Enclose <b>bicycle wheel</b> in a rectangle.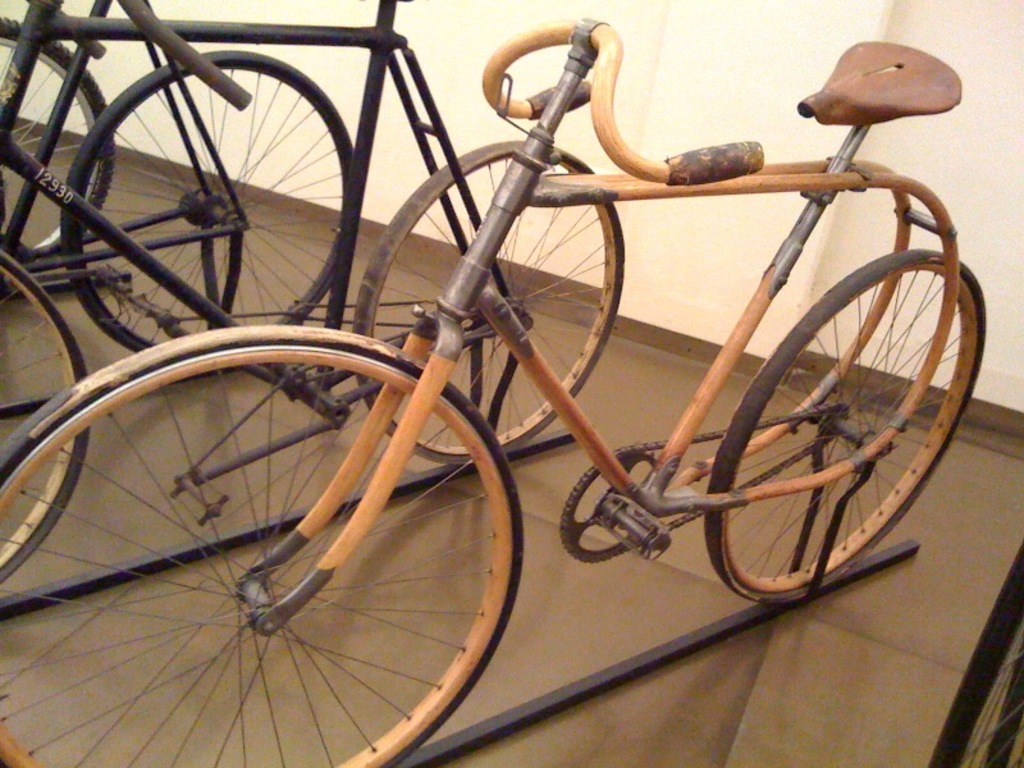
(709, 244, 989, 607).
